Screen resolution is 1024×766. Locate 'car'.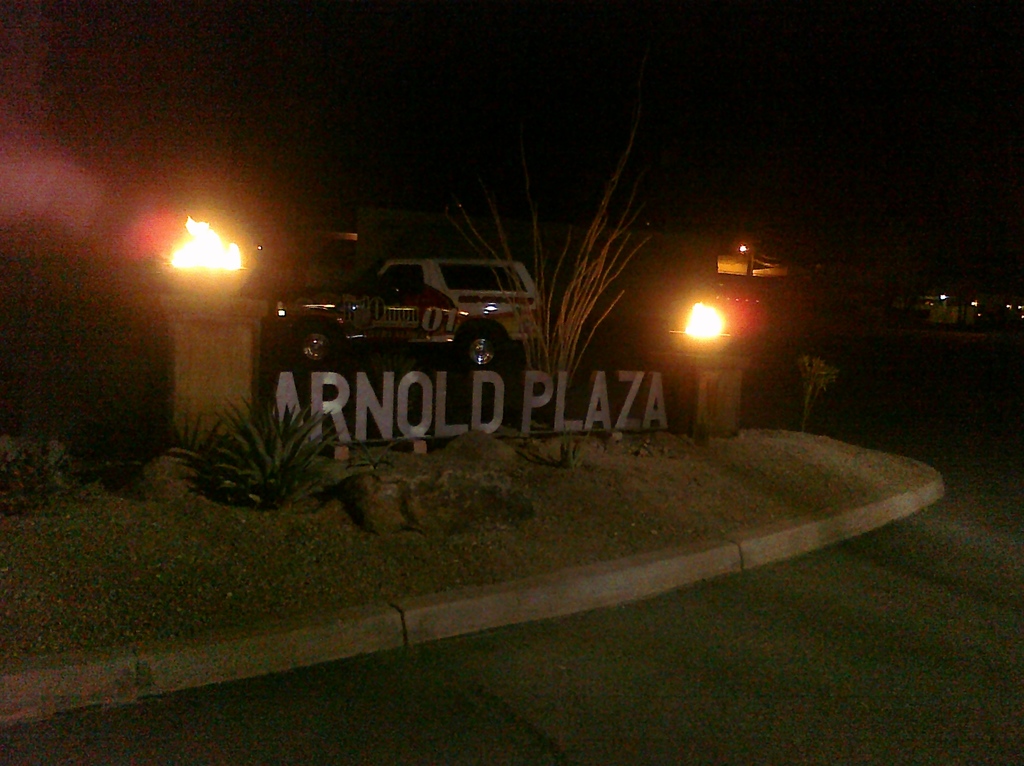
274:259:541:374.
